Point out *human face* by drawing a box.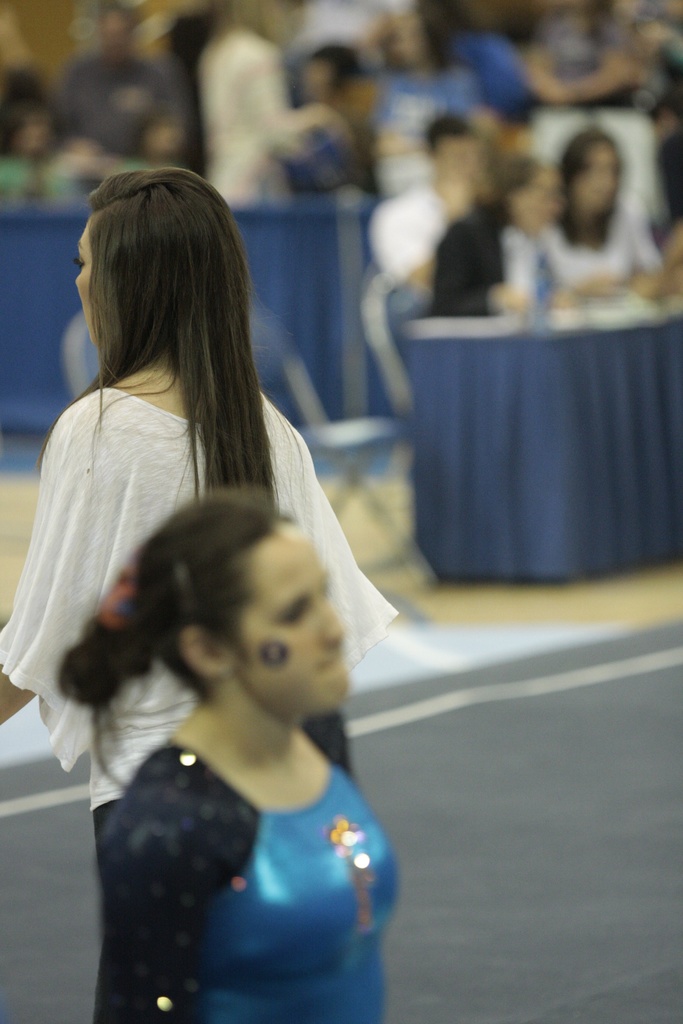
[507, 167, 559, 243].
